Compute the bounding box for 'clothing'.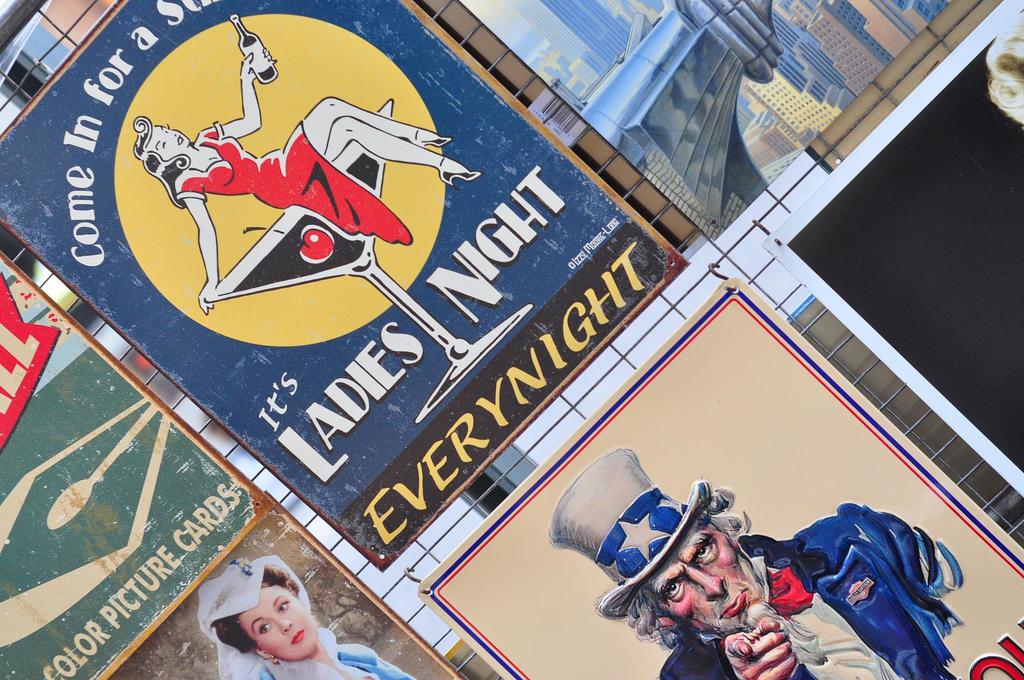
173 79 412 275.
